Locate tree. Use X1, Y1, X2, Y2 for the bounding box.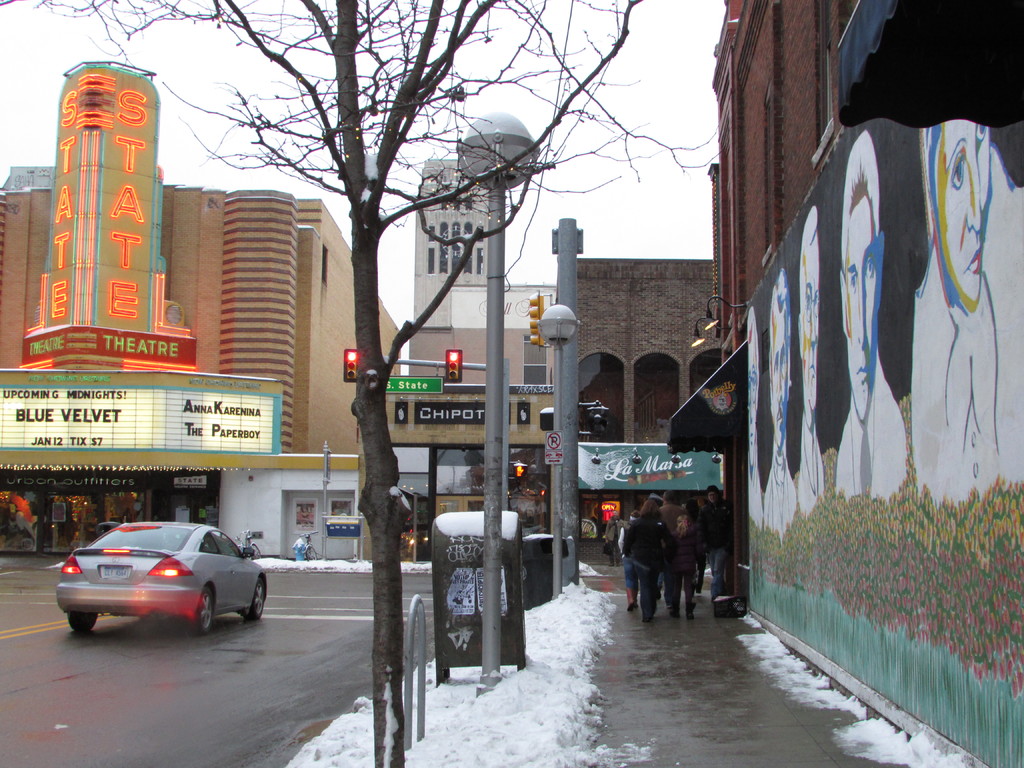
0, 0, 724, 767.
